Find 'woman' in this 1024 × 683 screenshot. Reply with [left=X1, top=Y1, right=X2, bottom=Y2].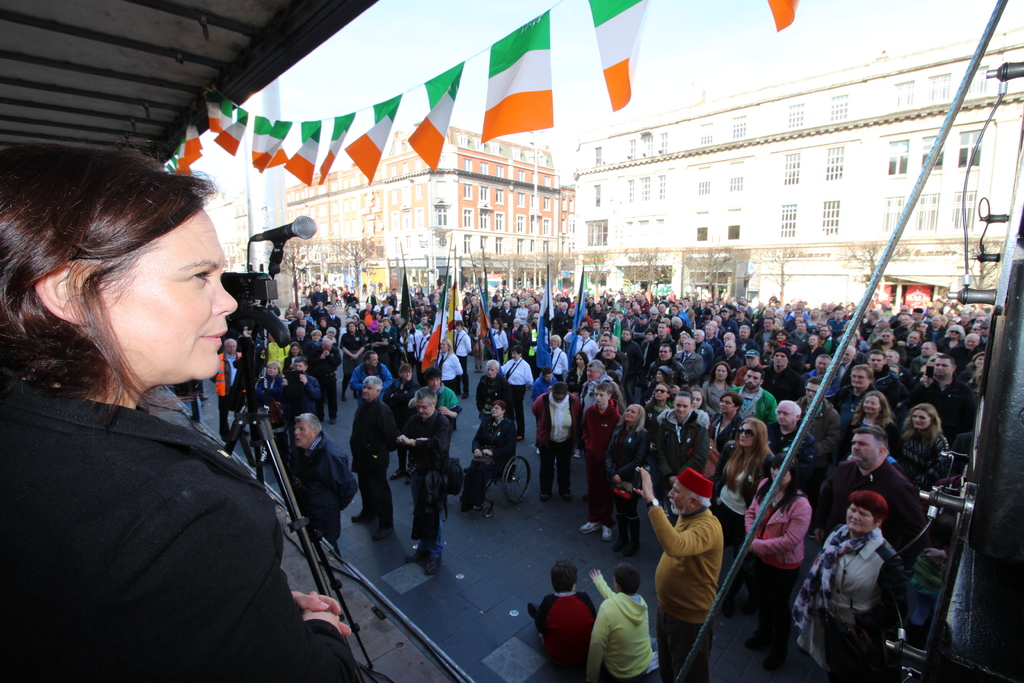
[left=329, top=289, right=341, bottom=305].
